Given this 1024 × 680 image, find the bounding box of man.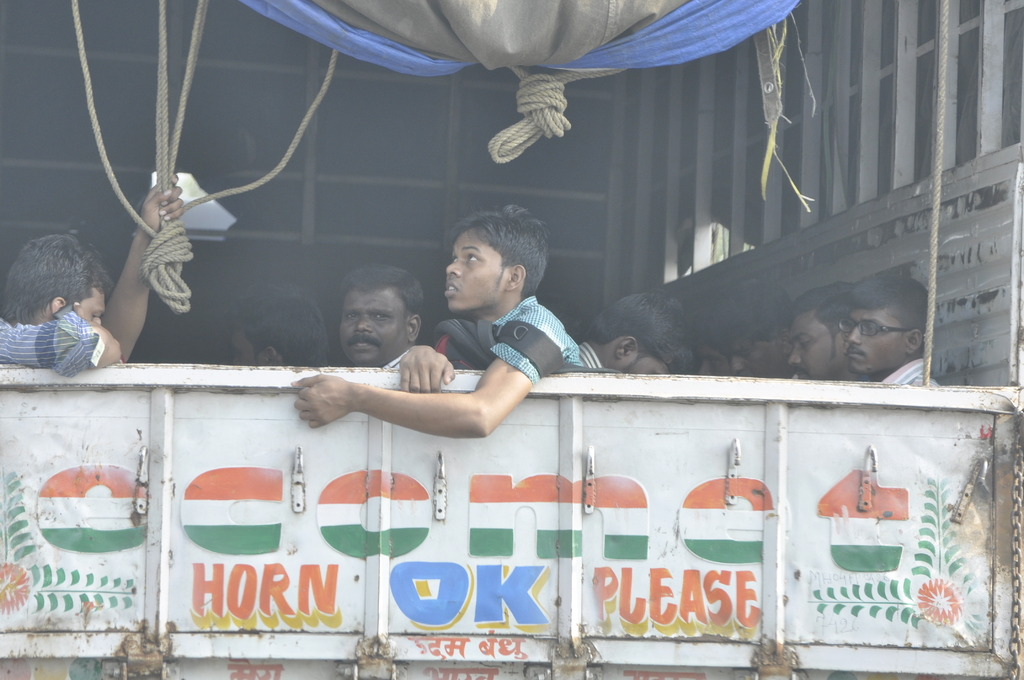
region(834, 271, 938, 389).
